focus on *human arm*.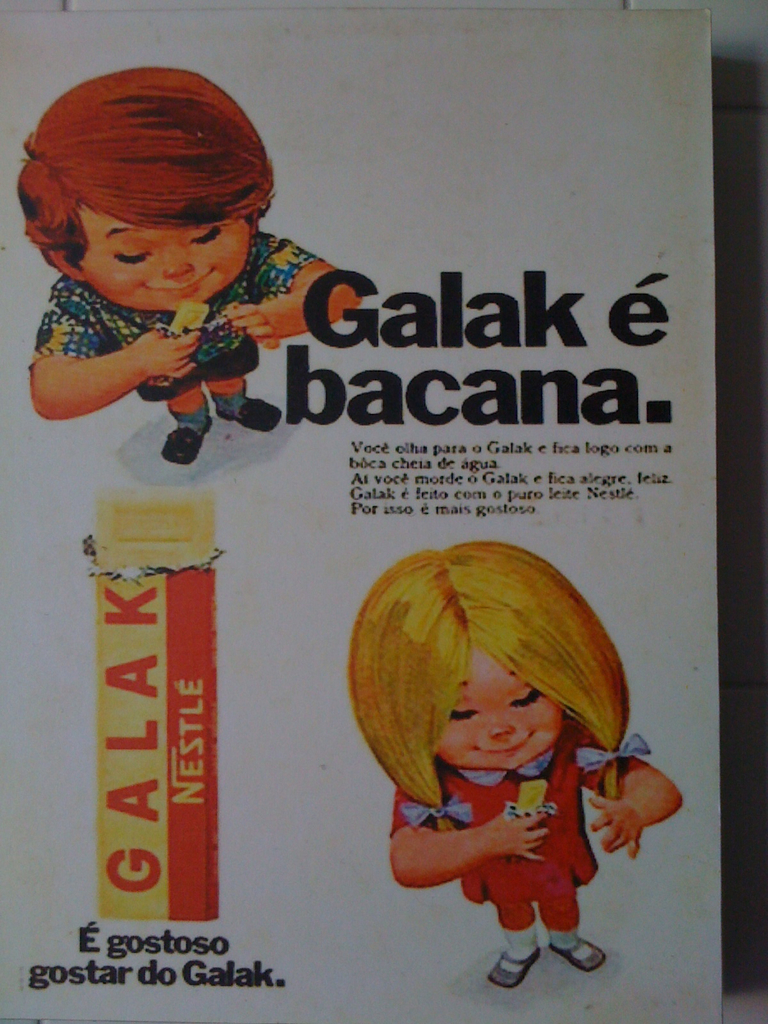
Focused at [left=394, top=796, right=548, bottom=896].
